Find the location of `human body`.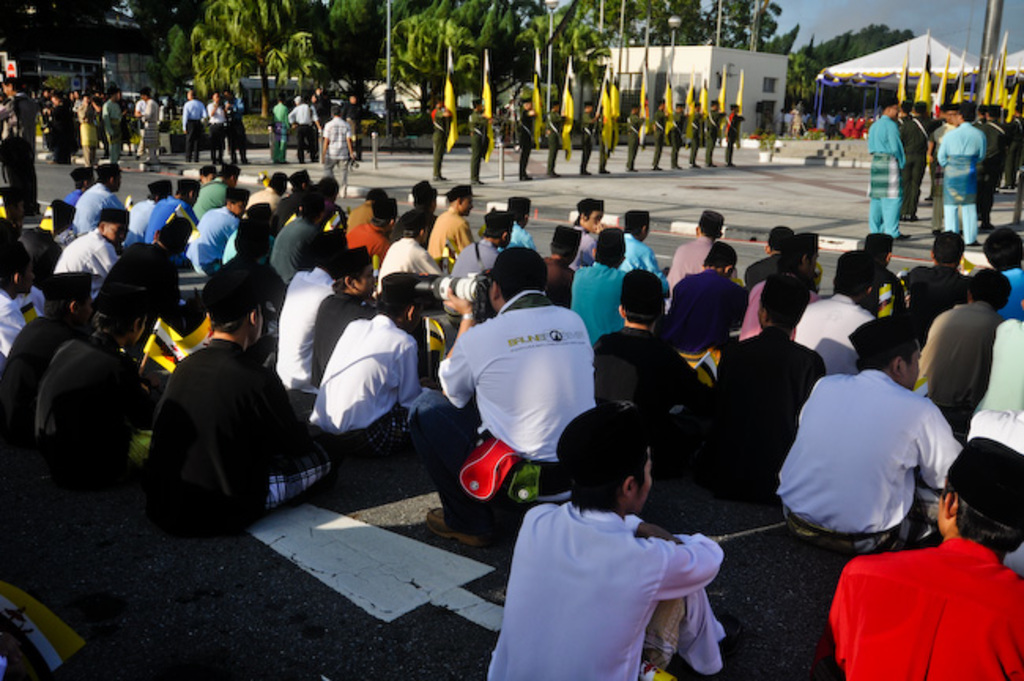
Location: [x1=444, y1=192, x2=510, y2=274].
